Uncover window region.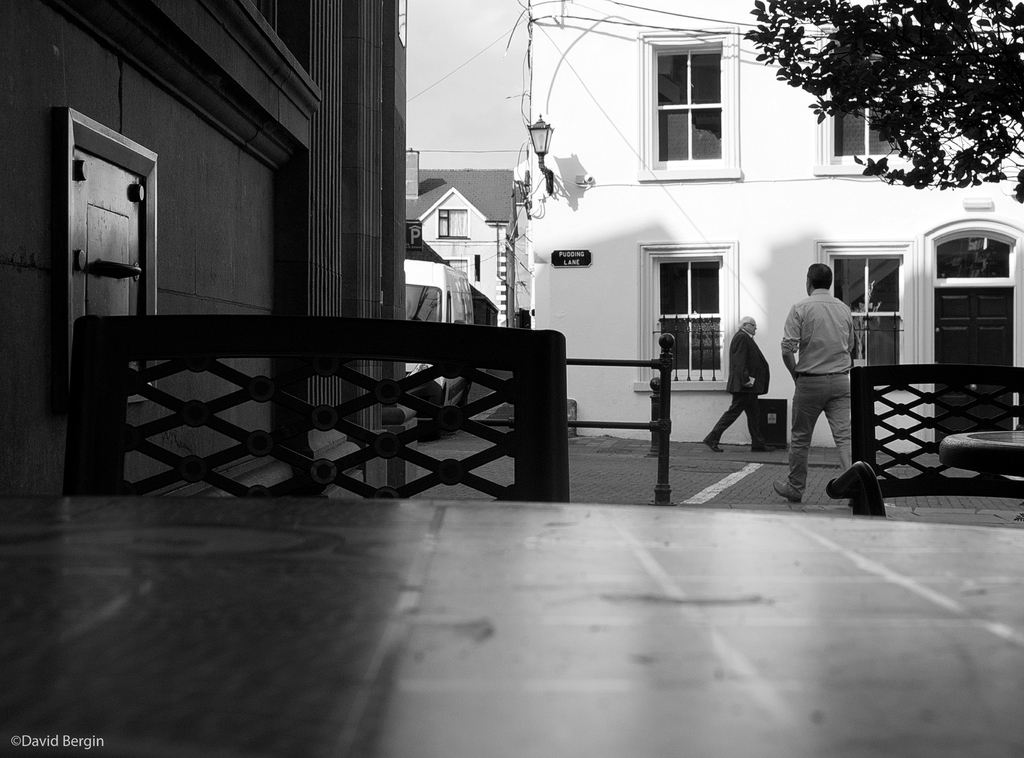
Uncovered: detection(433, 204, 473, 243).
